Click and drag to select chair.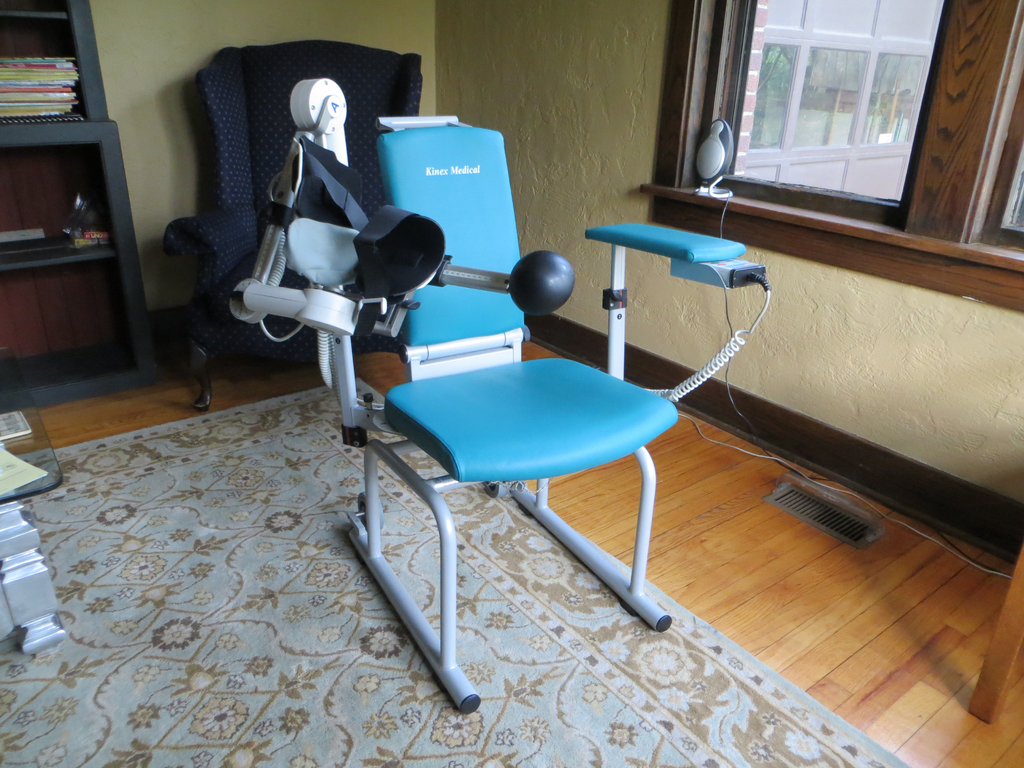
Selection: <region>166, 42, 431, 415</region>.
